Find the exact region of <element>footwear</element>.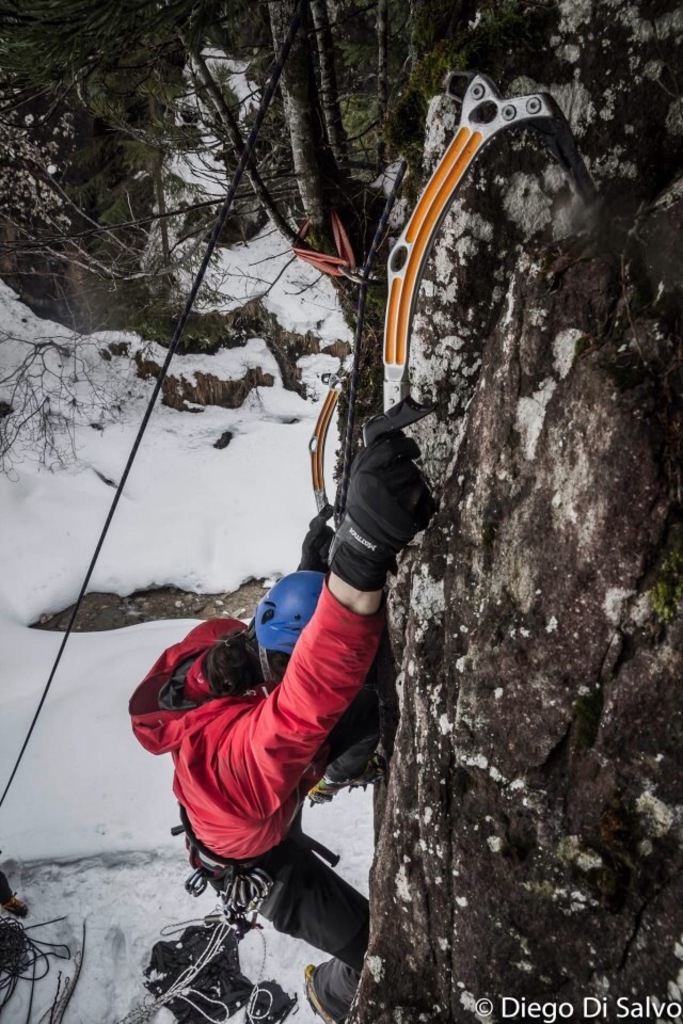
Exact region: (x1=292, y1=953, x2=382, y2=1023).
